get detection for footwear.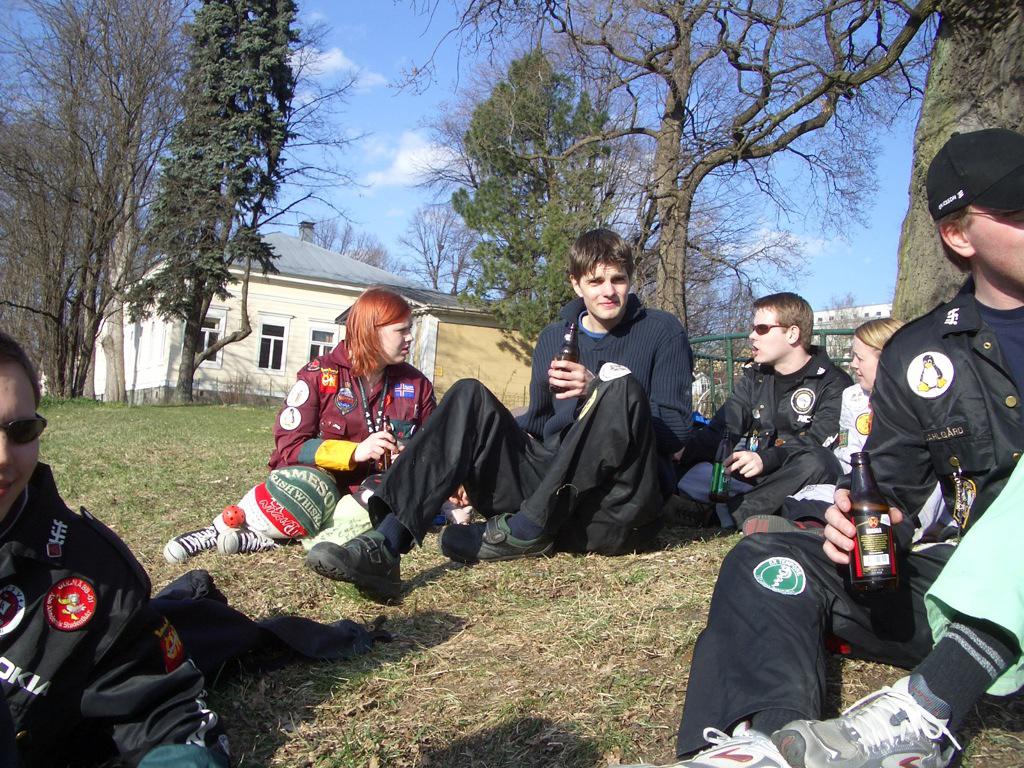
Detection: left=765, top=670, right=962, bottom=767.
